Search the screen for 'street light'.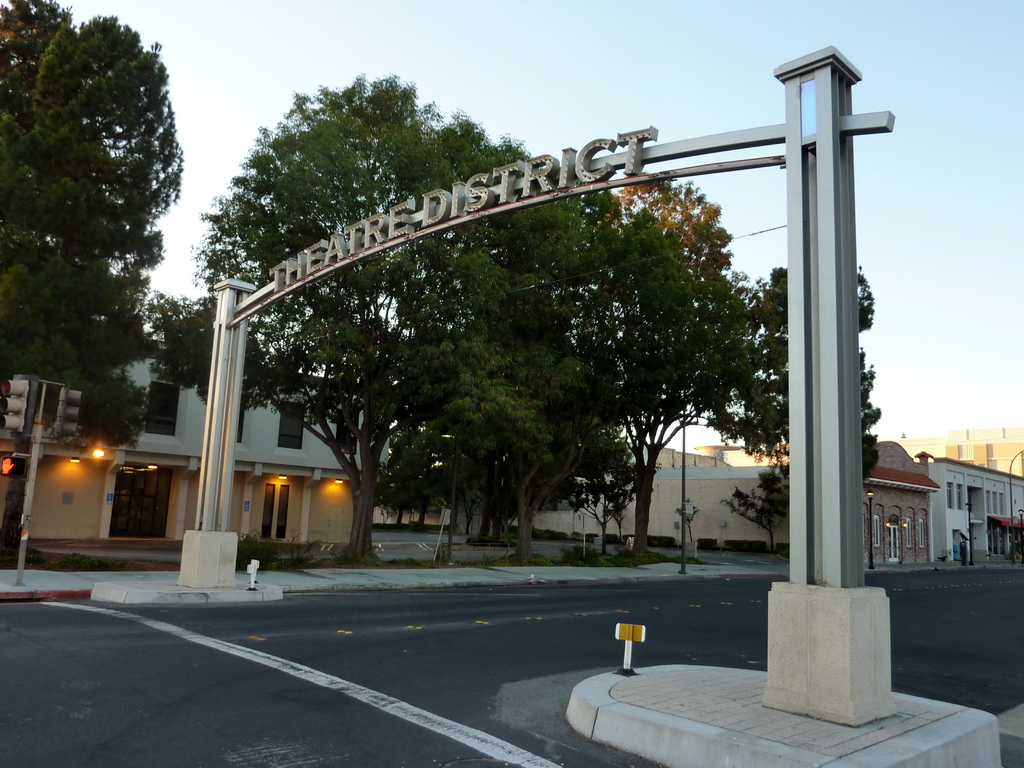
Found at detection(865, 492, 875, 564).
